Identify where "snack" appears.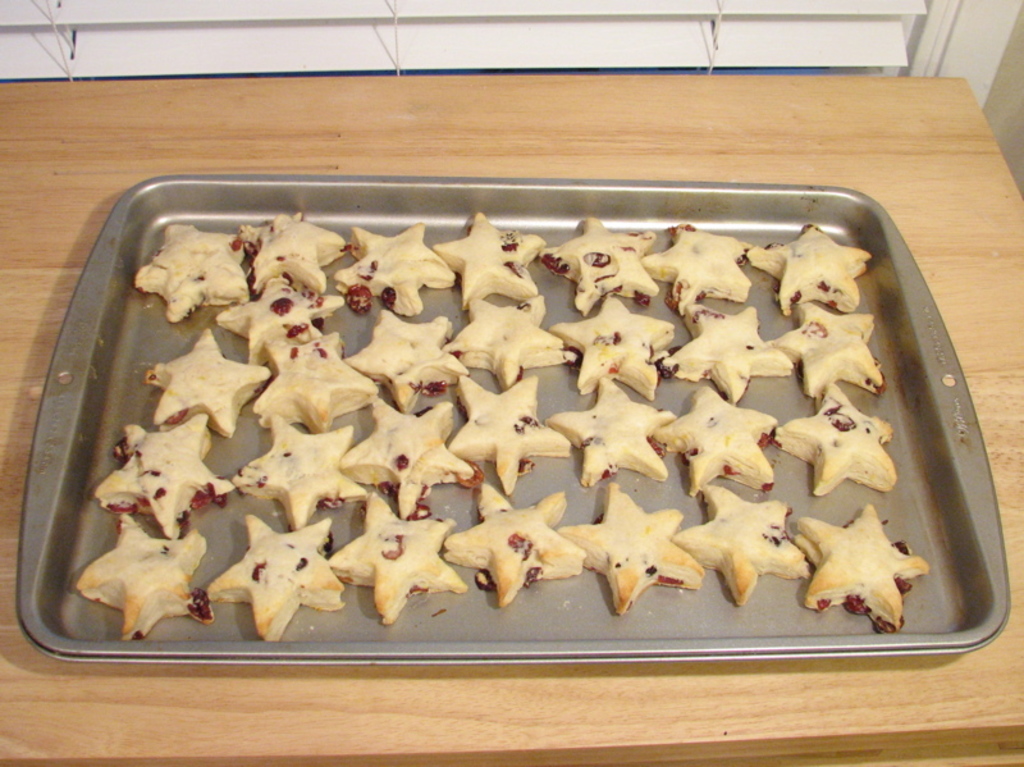
Appears at box(351, 315, 463, 407).
